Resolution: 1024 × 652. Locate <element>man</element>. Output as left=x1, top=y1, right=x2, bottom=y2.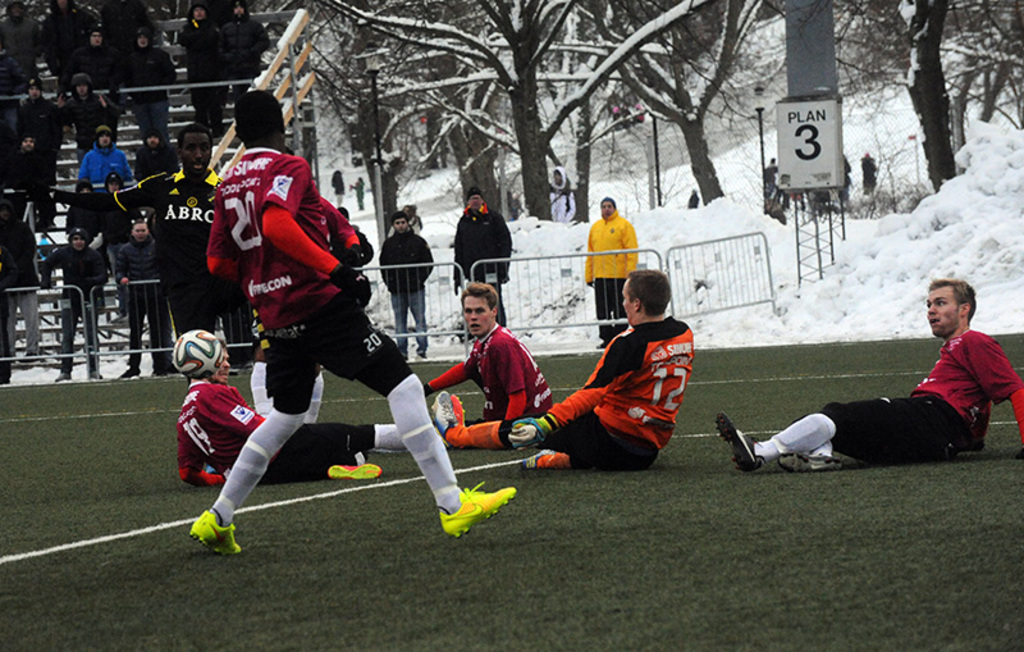
left=787, top=292, right=1000, bottom=479.
